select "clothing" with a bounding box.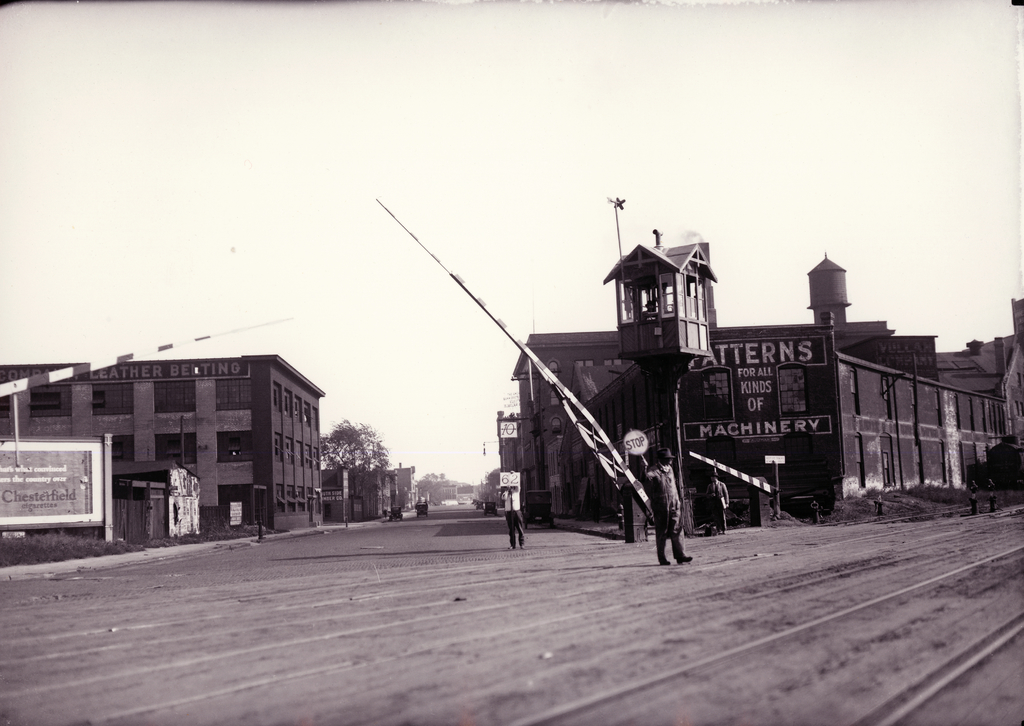
[left=642, top=463, right=691, bottom=559].
